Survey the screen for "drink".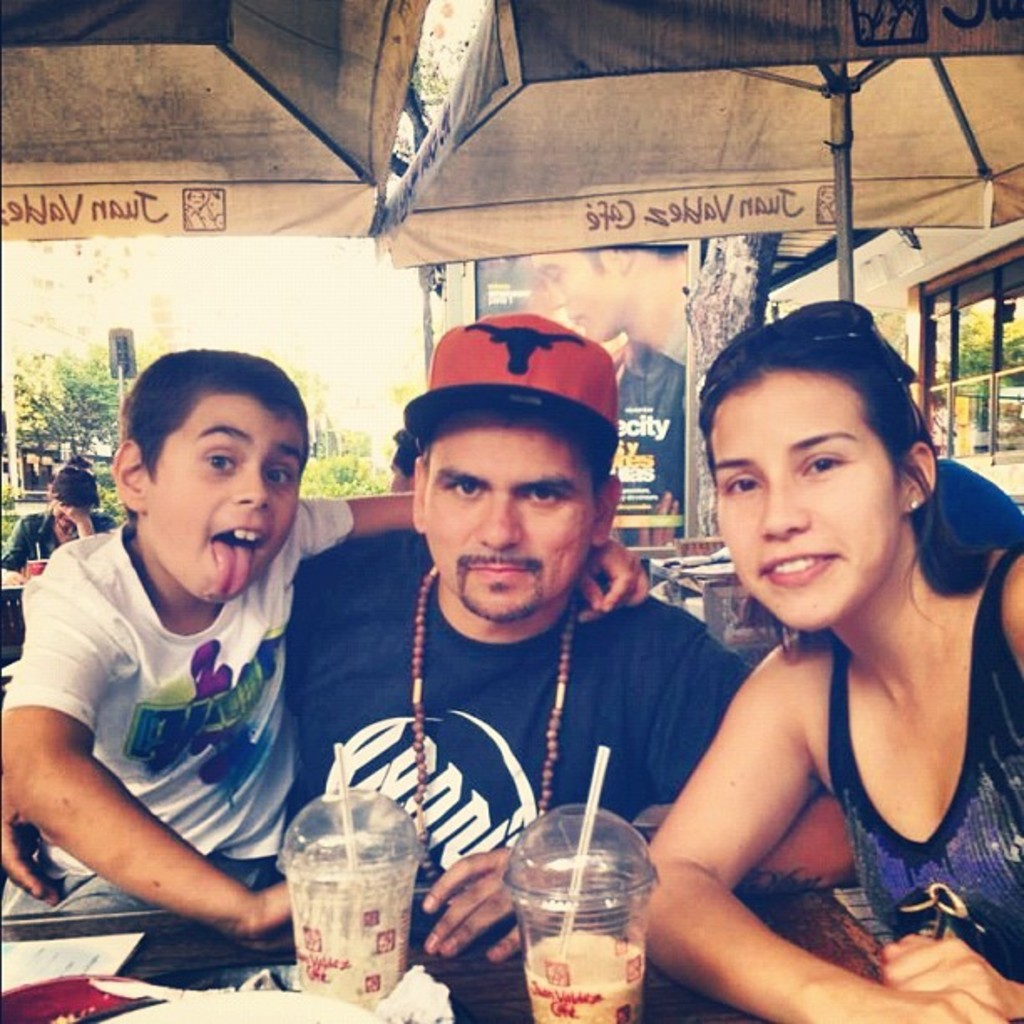
Survey found: <region>276, 791, 423, 1014</region>.
